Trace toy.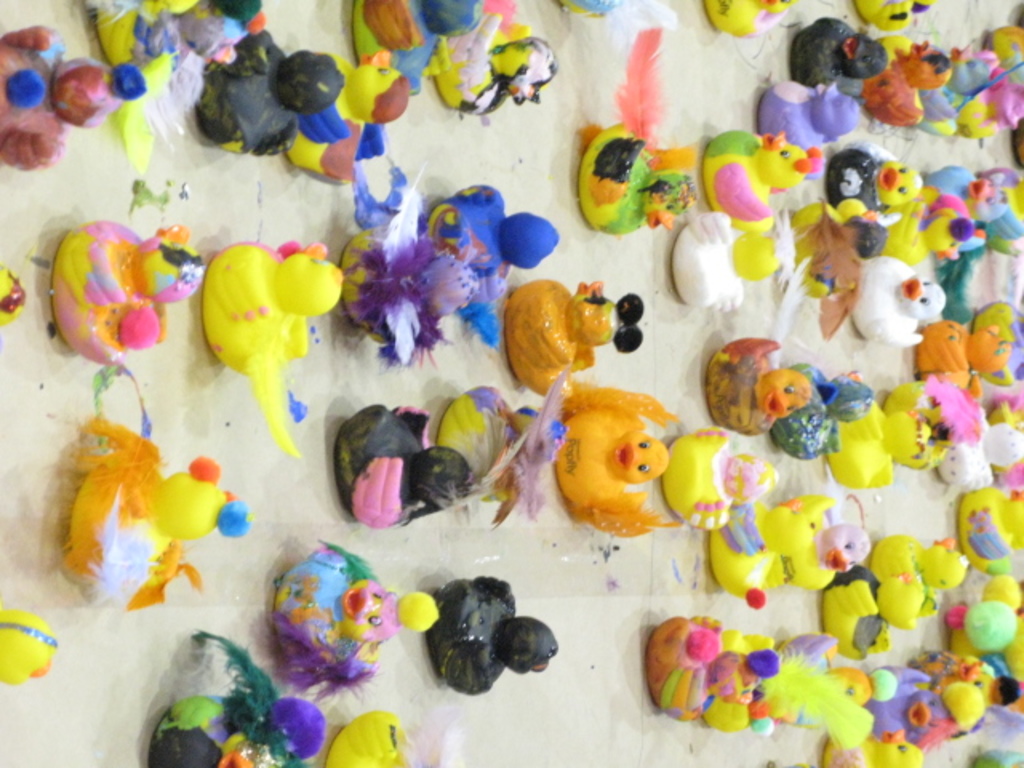
Traced to bbox=(269, 539, 435, 701).
